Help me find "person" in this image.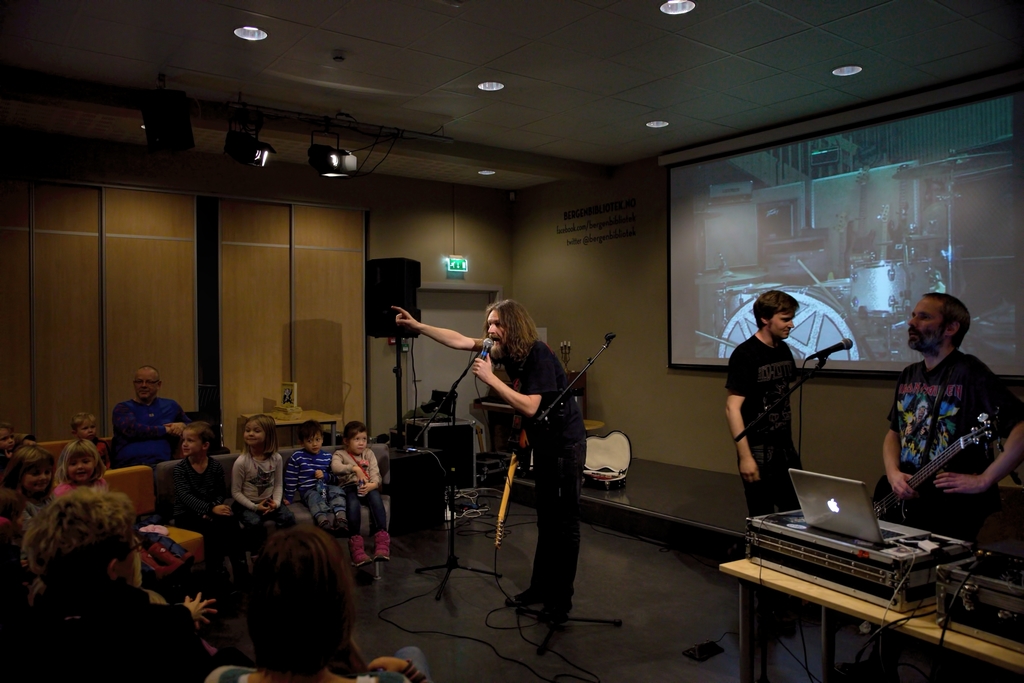
Found it: box(0, 486, 209, 682).
